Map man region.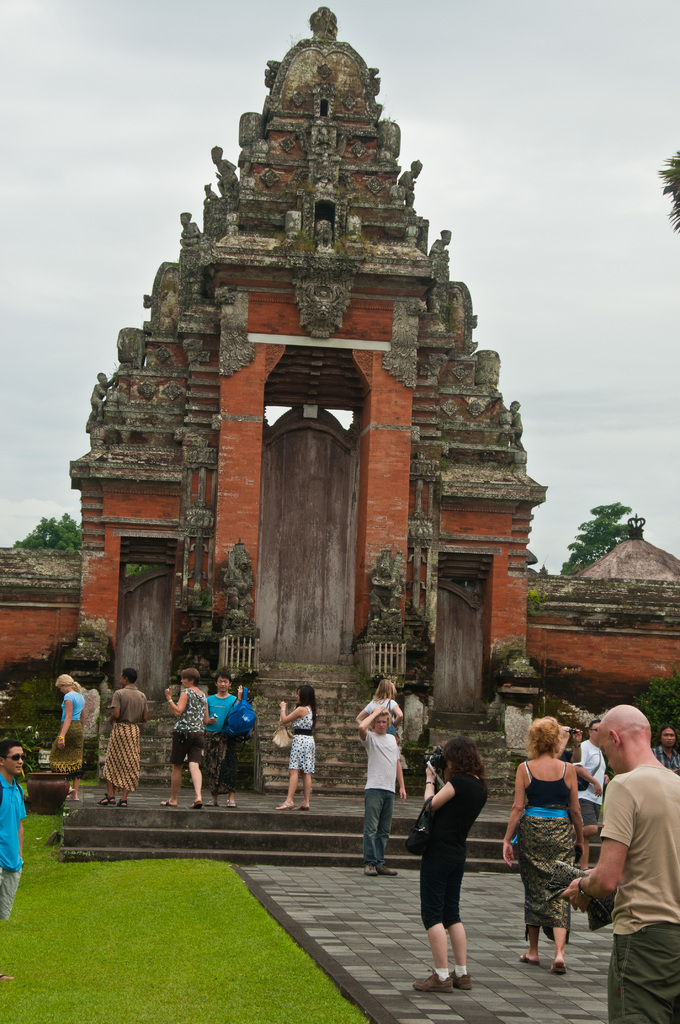
Mapped to [358,705,412,883].
